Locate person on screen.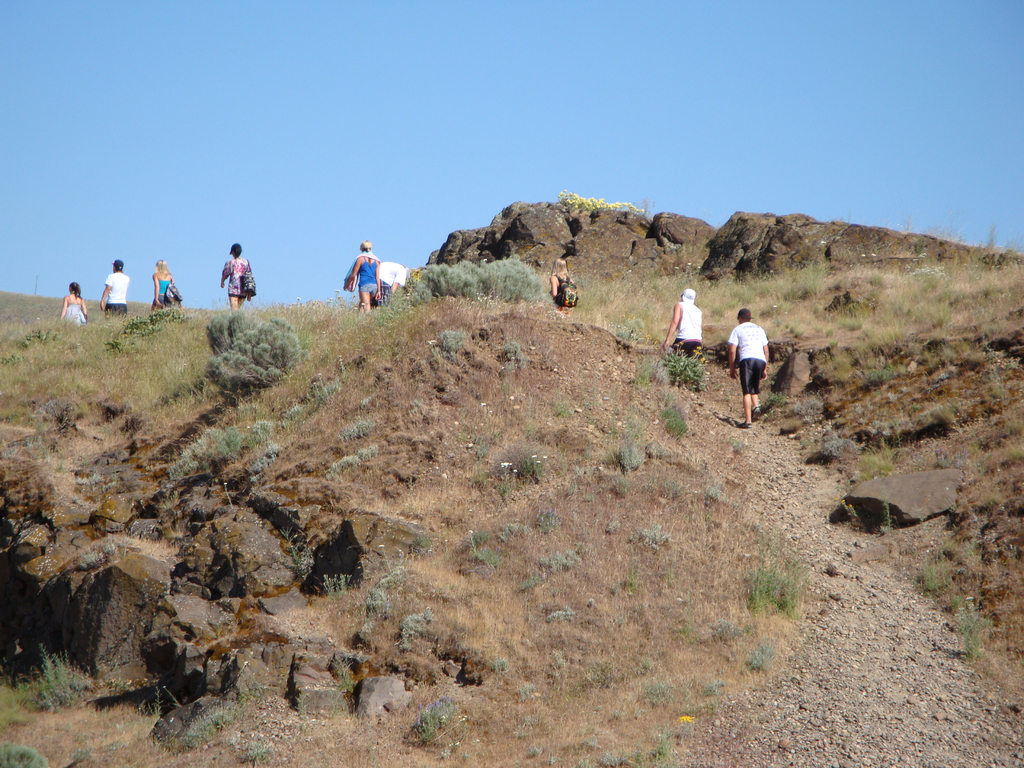
On screen at crop(58, 280, 86, 326).
